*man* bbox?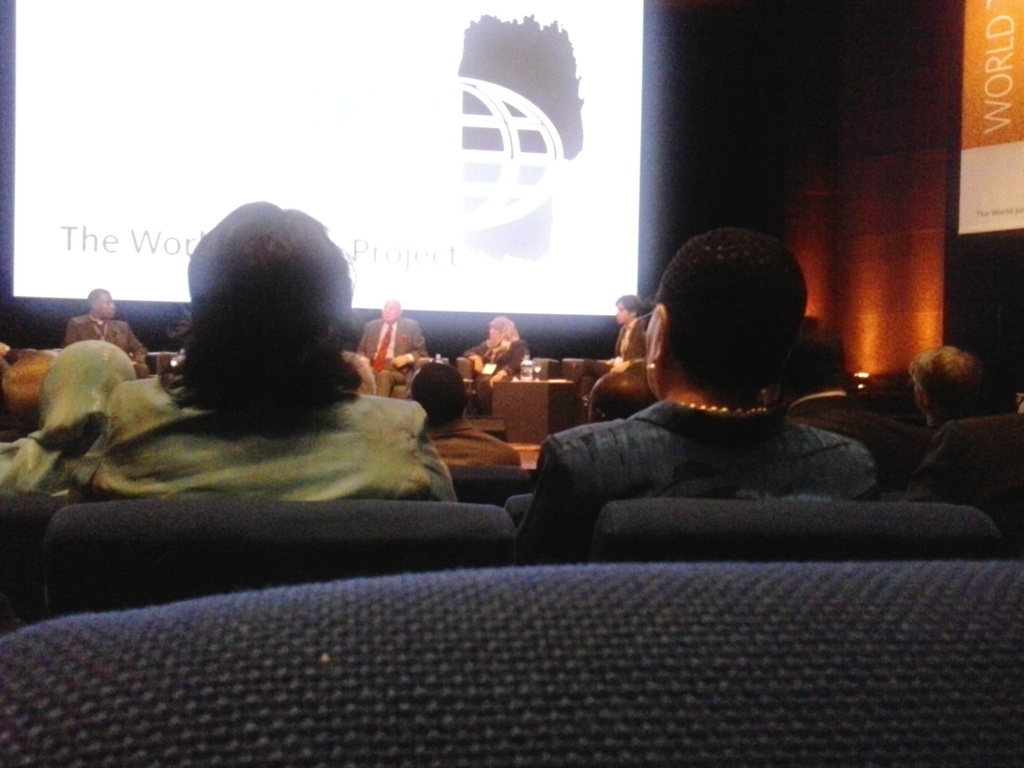
x1=515 y1=228 x2=940 y2=571
